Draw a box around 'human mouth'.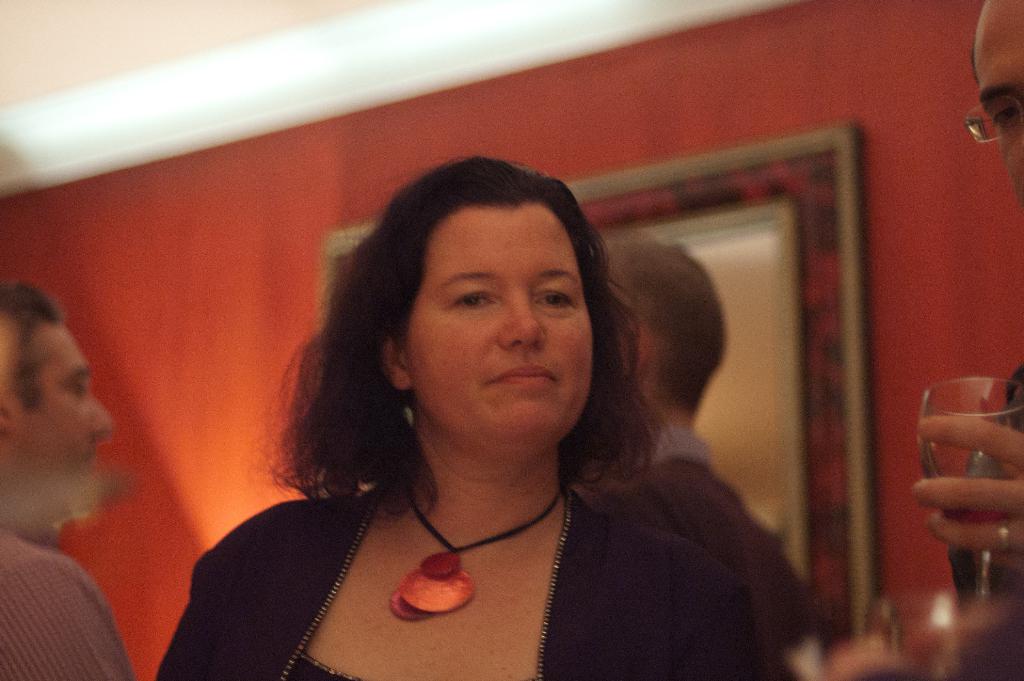
select_region(485, 357, 558, 389).
